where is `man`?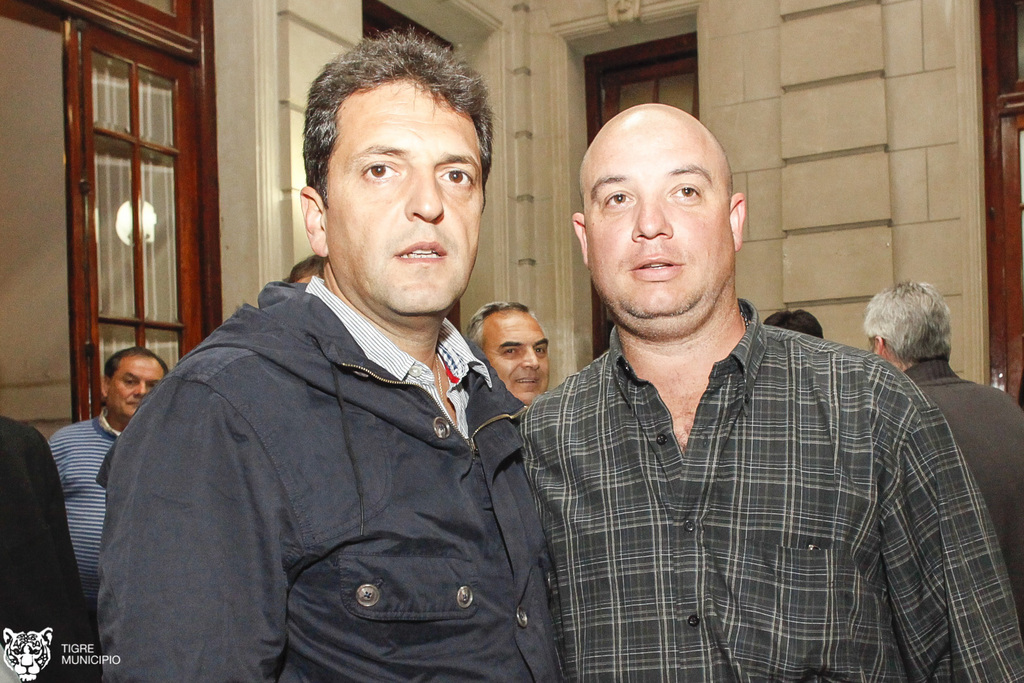
x1=95 y1=21 x2=569 y2=682.
